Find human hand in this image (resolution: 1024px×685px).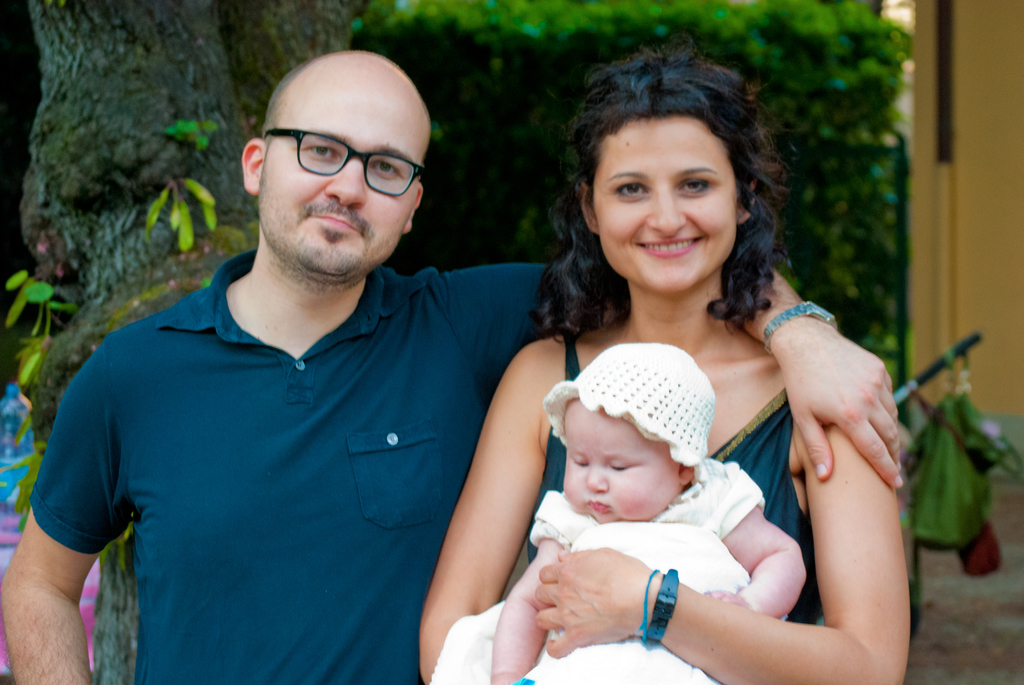
select_region(705, 589, 755, 613).
